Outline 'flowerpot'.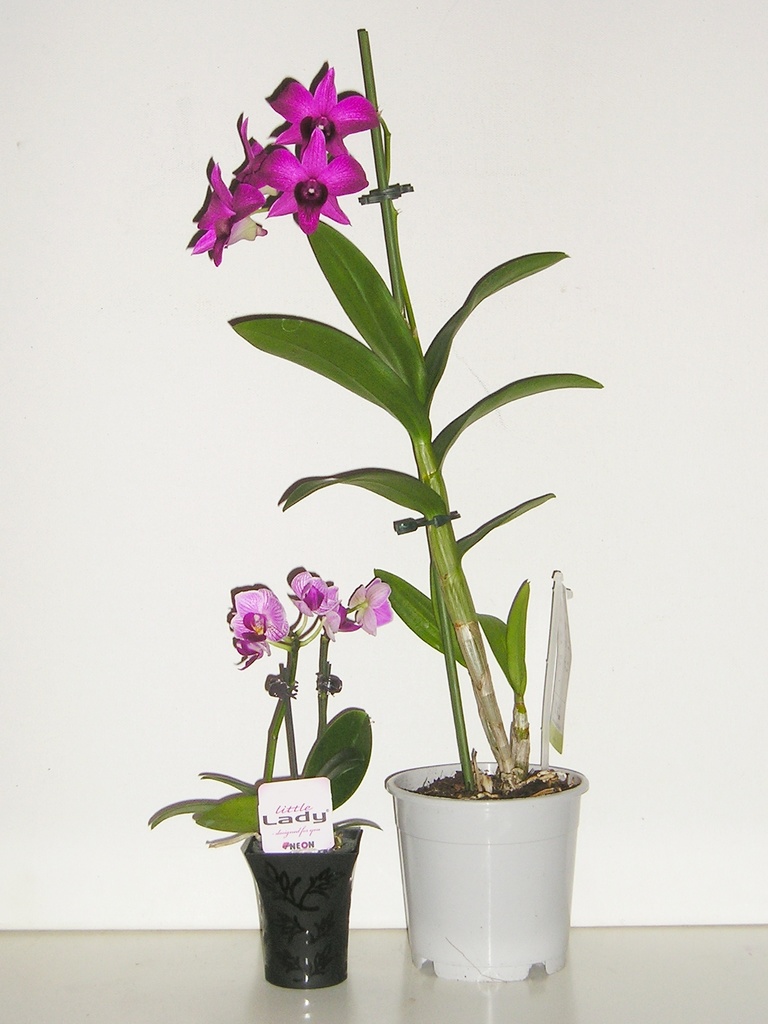
Outline: bbox(384, 758, 589, 983).
